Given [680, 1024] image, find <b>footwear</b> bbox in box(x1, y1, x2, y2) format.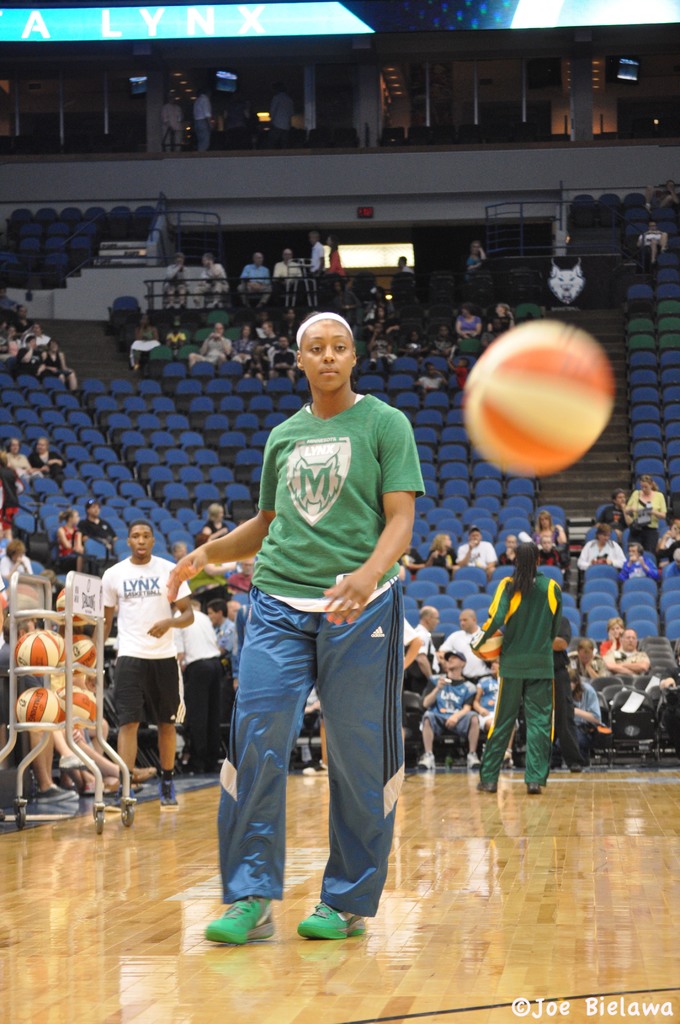
box(206, 882, 285, 962).
